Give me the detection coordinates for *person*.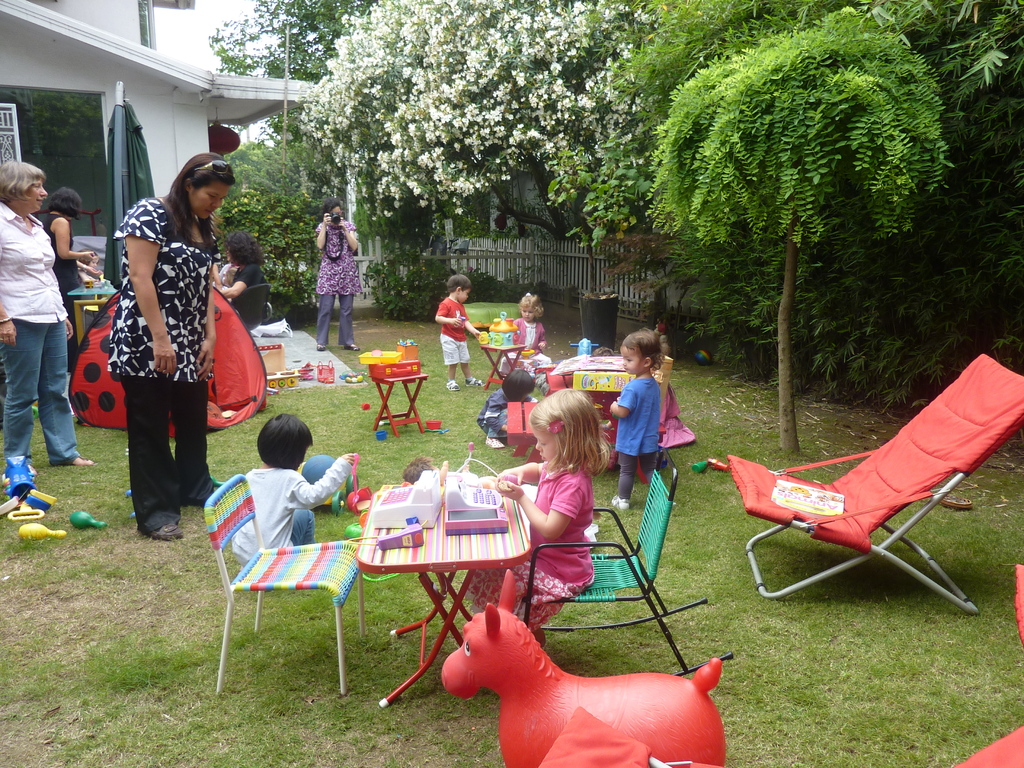
<region>429, 276, 486, 387</region>.
